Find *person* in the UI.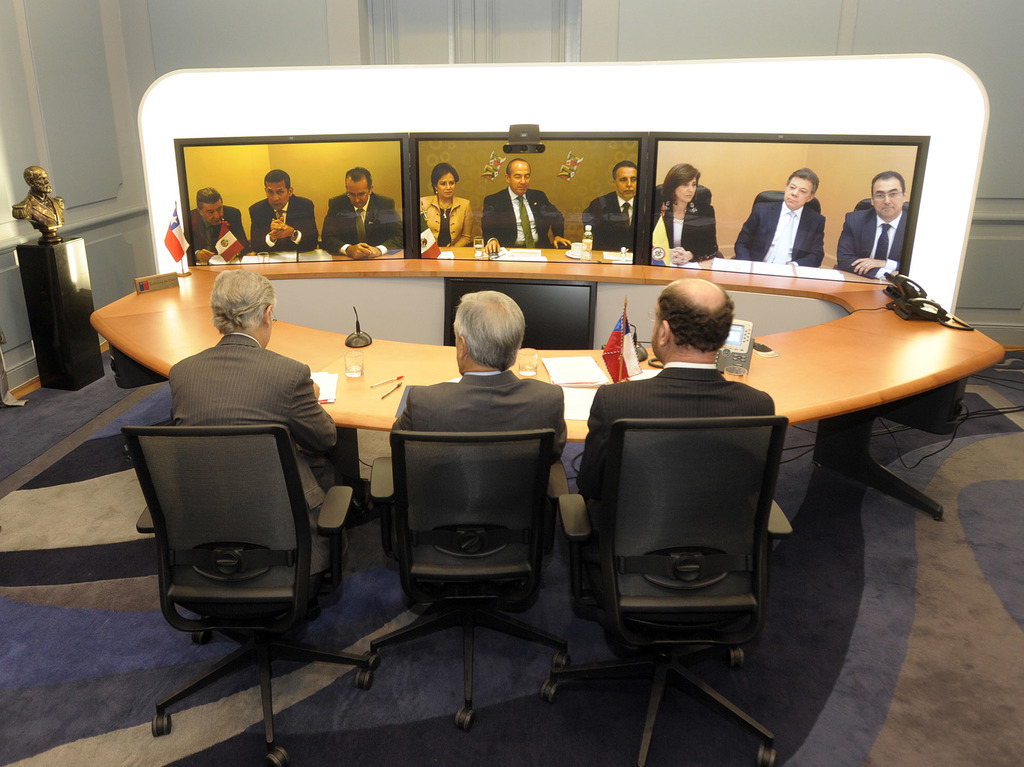
UI element at crop(576, 279, 780, 510).
